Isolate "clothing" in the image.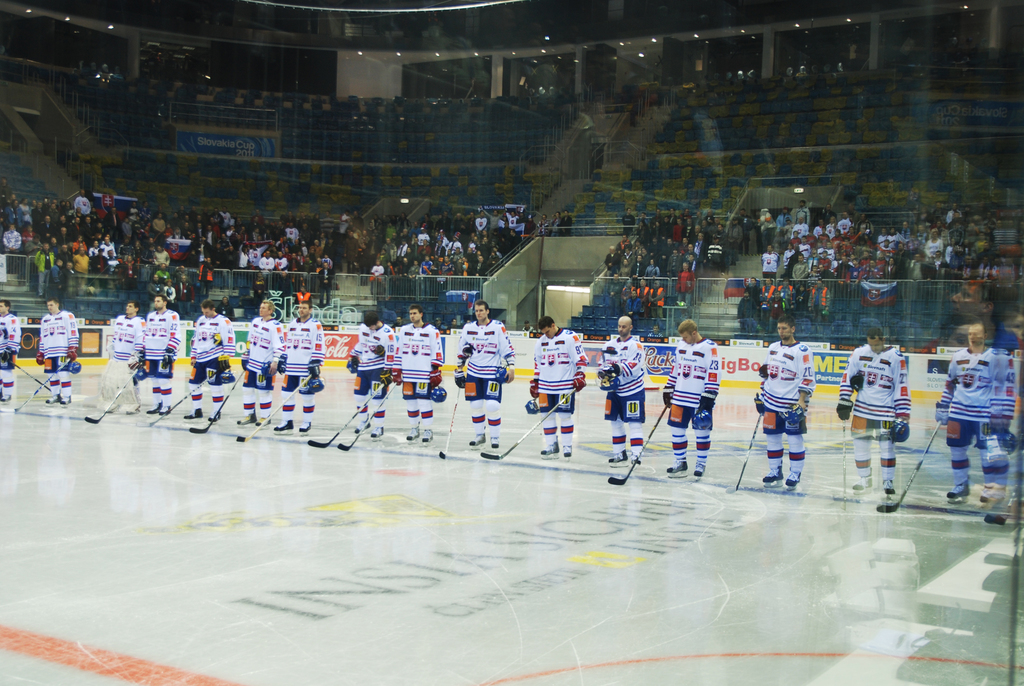
Isolated region: l=296, t=293, r=312, b=309.
